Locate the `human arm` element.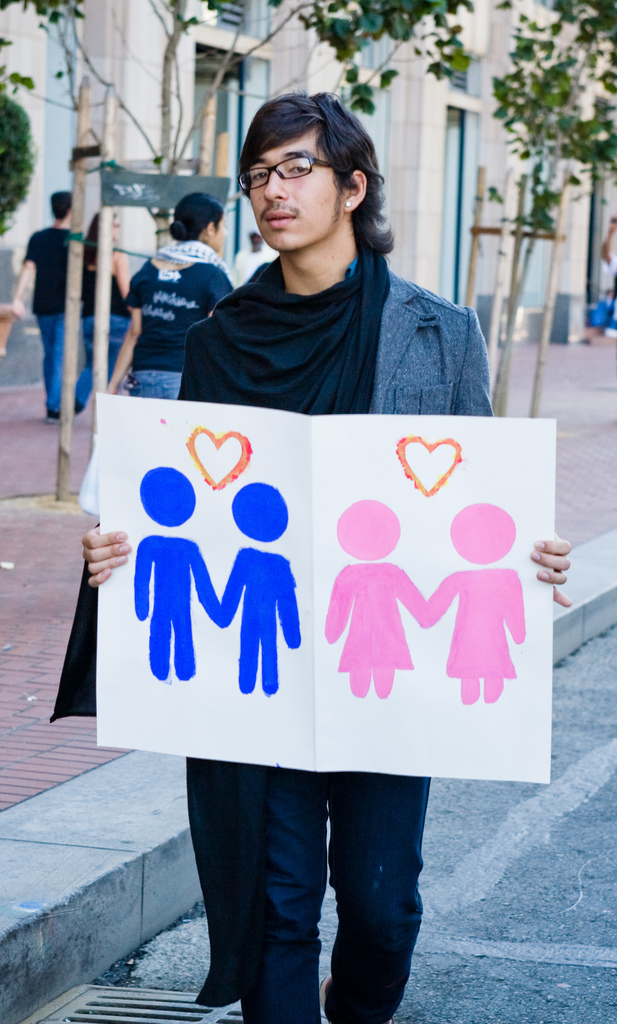
Element bbox: {"left": 5, "top": 232, "right": 36, "bottom": 316}.
